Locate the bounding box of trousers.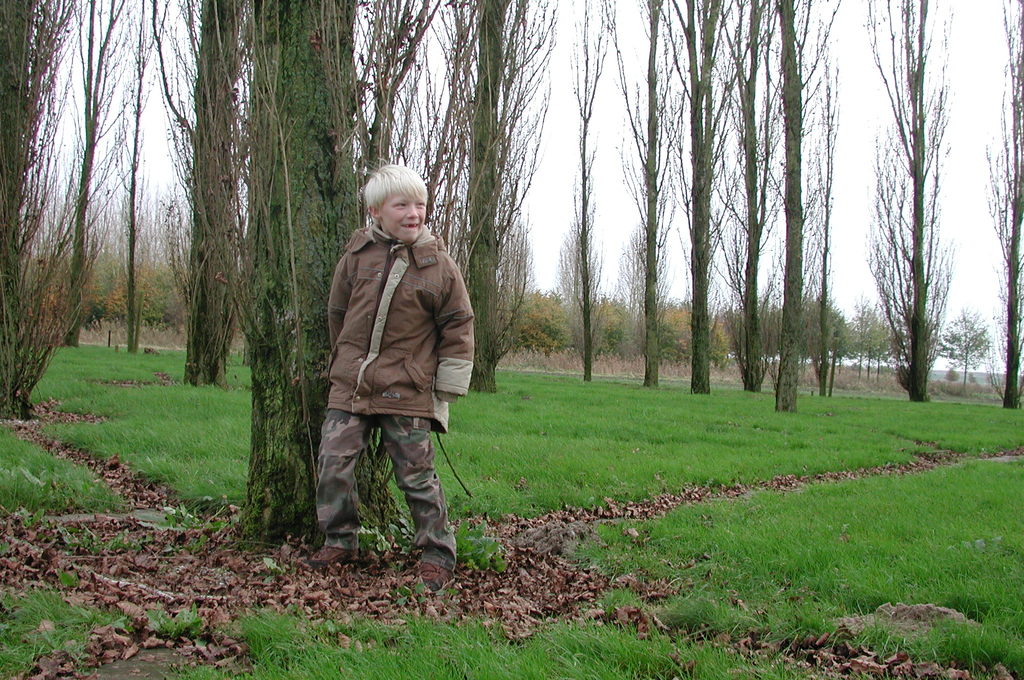
Bounding box: [left=311, top=414, right=454, bottom=556].
